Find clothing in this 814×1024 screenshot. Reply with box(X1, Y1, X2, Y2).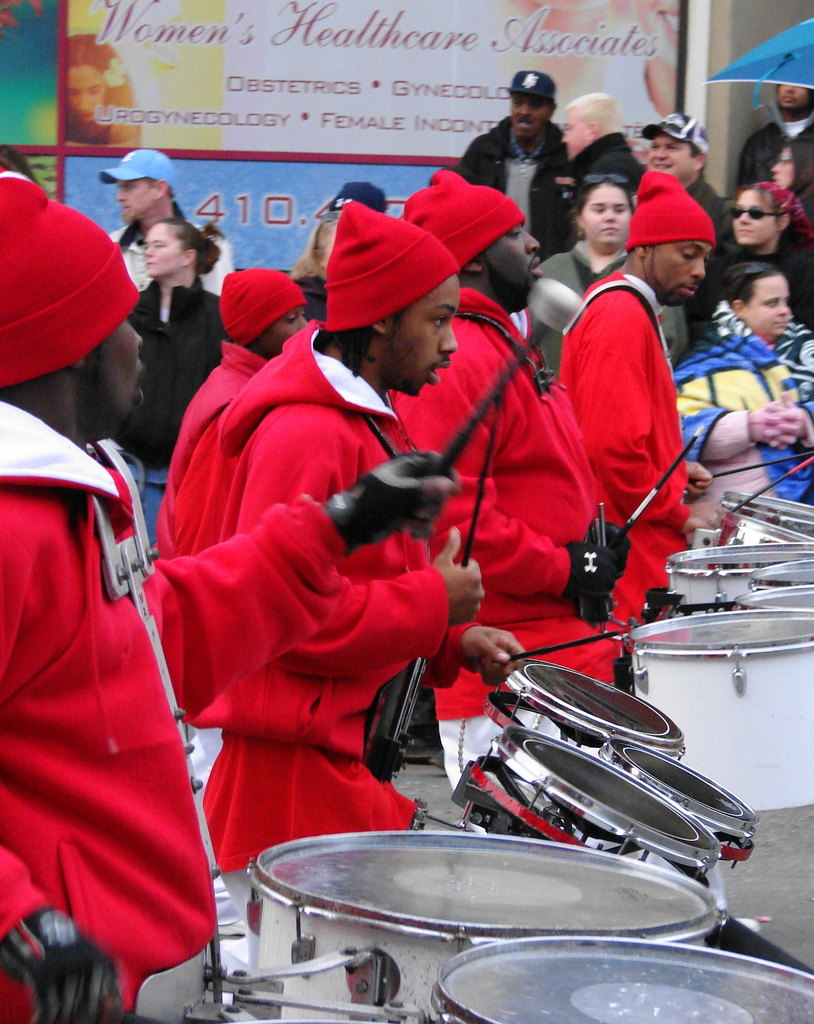
box(111, 216, 244, 299).
